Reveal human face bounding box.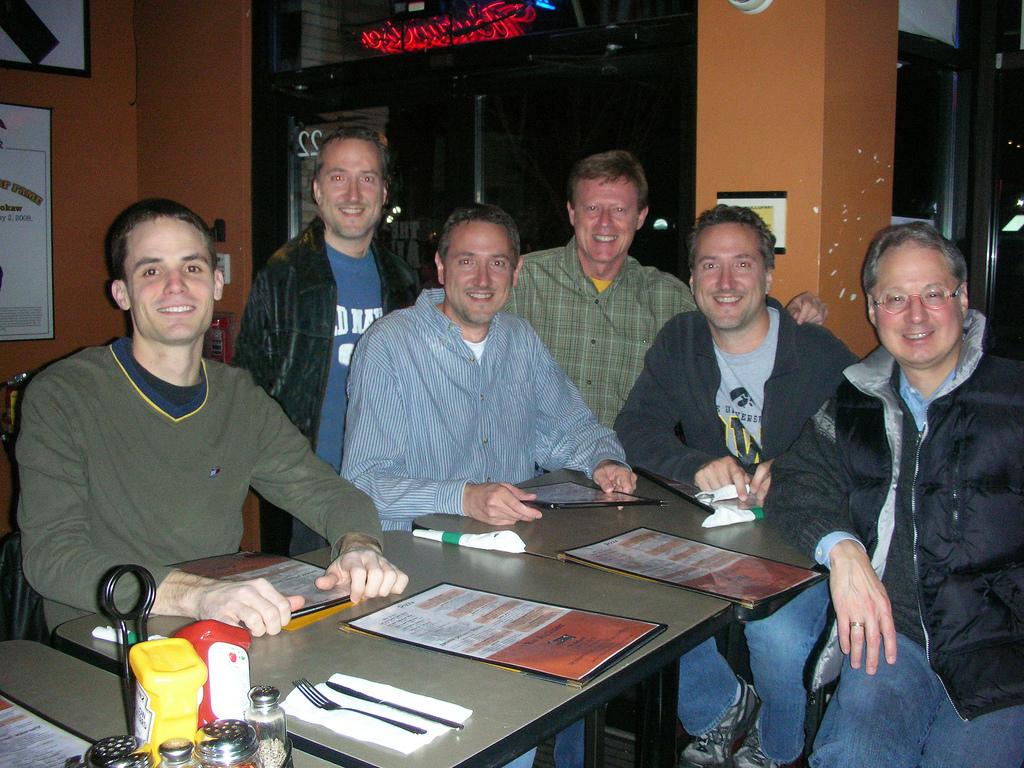
Revealed: 694,221,763,329.
